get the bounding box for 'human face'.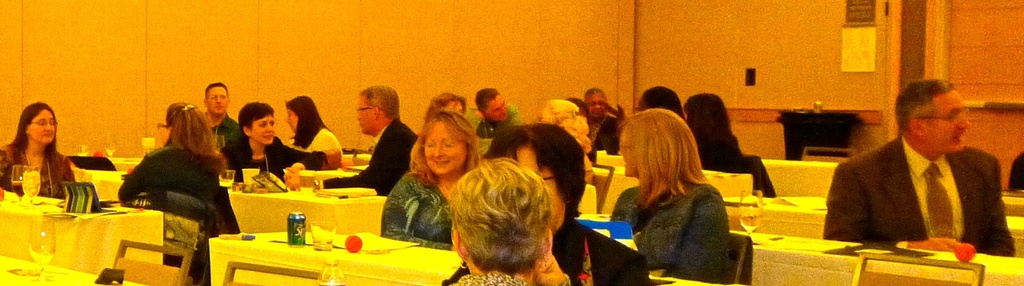
(30, 107, 55, 144).
